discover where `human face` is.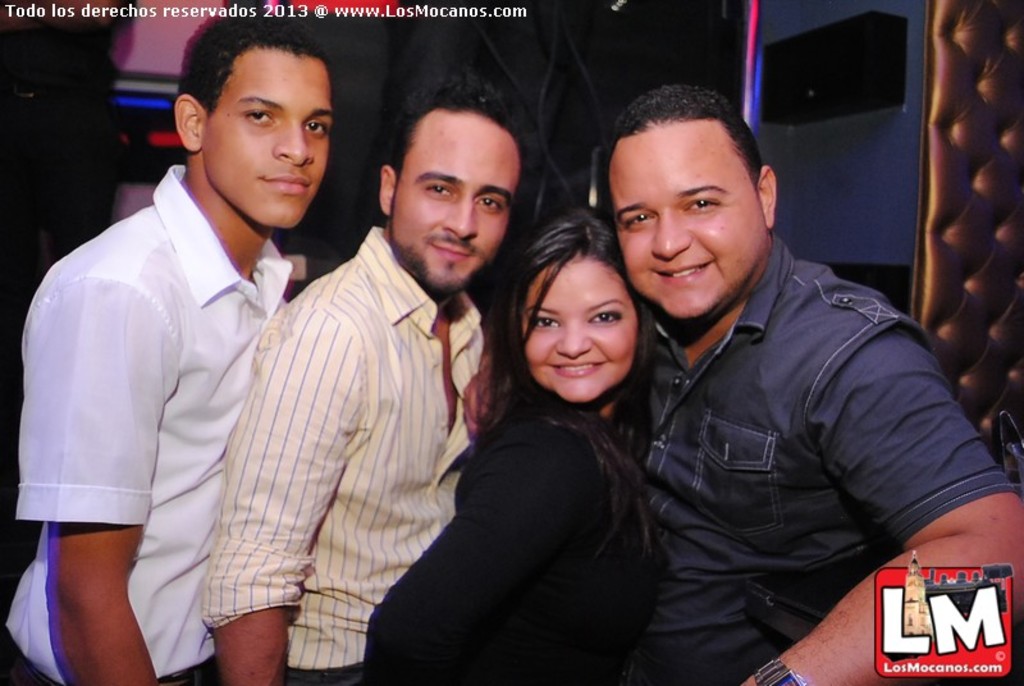
Discovered at Rect(394, 127, 512, 285).
